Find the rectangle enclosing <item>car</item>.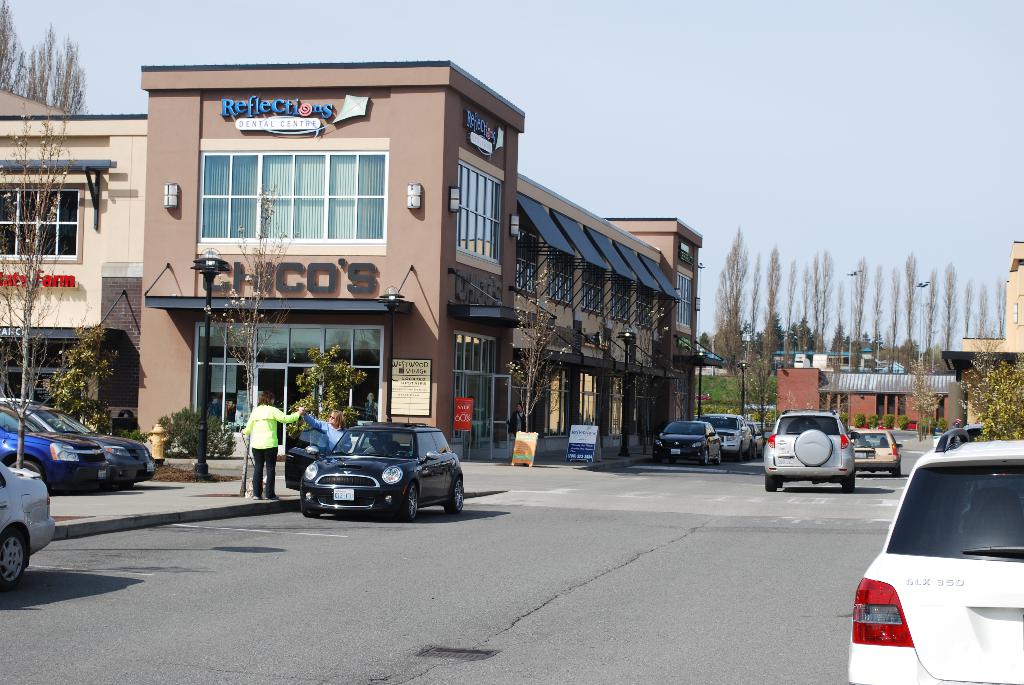
(x1=0, y1=397, x2=156, y2=484).
